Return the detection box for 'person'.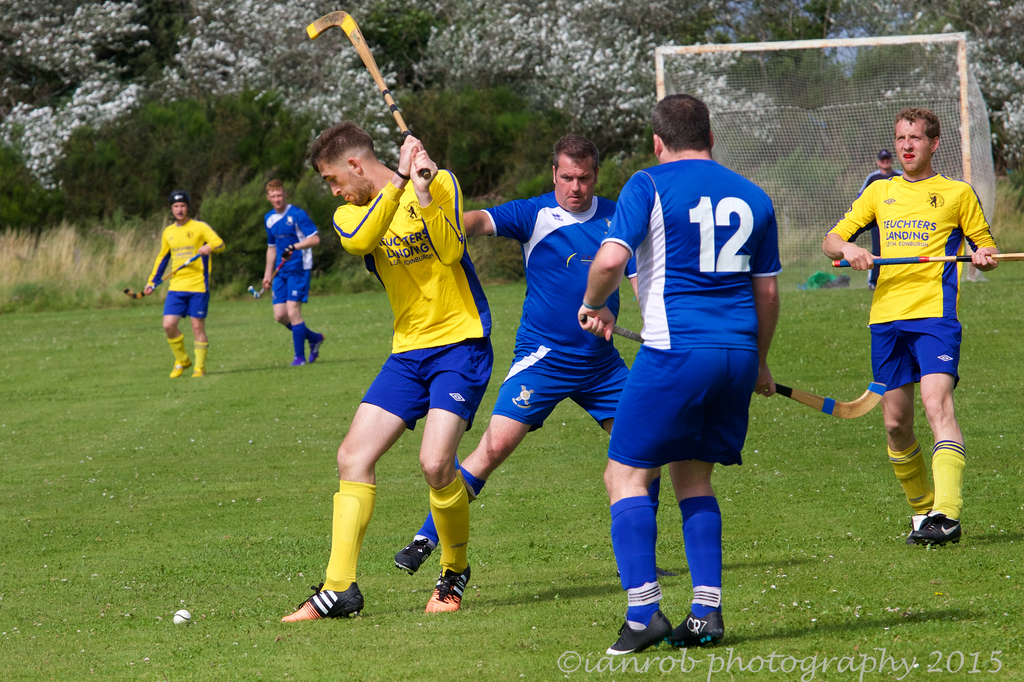
132,191,223,379.
